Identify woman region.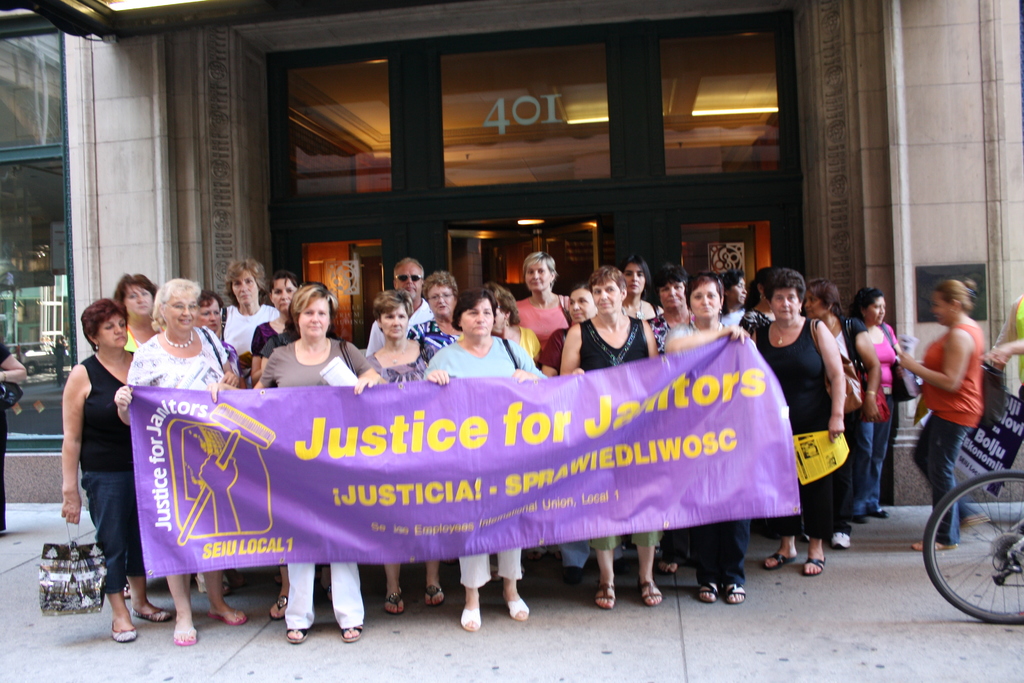
Region: l=671, t=266, r=766, b=608.
